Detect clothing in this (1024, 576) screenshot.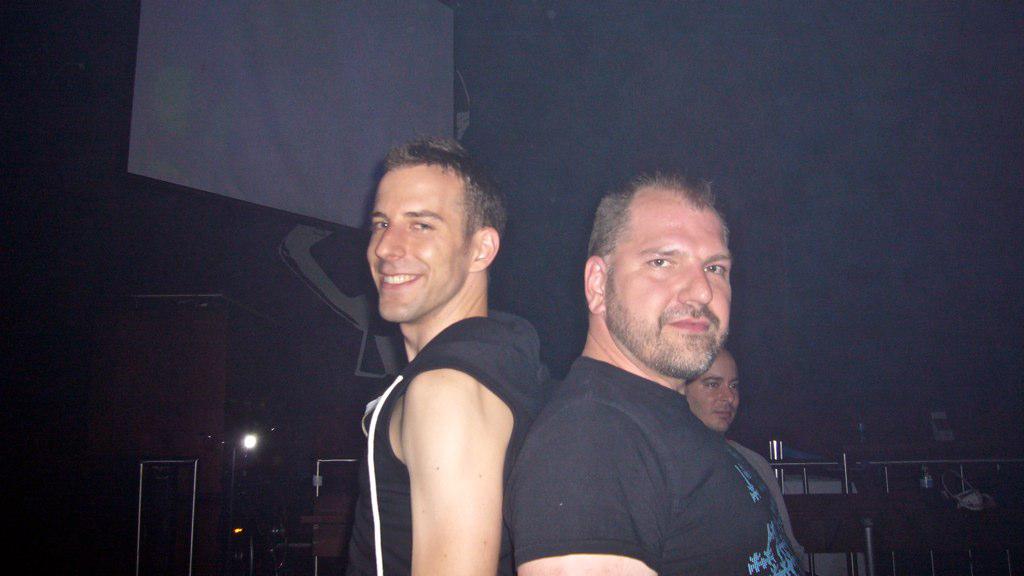
Detection: x1=728, y1=440, x2=807, y2=561.
